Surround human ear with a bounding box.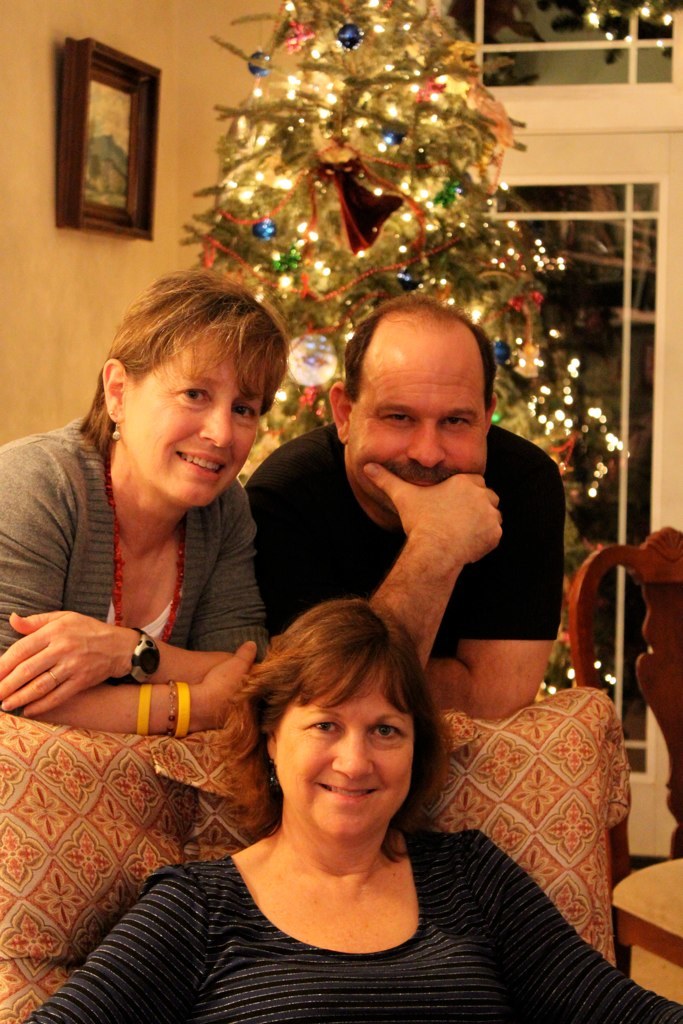
locate(104, 362, 127, 421).
